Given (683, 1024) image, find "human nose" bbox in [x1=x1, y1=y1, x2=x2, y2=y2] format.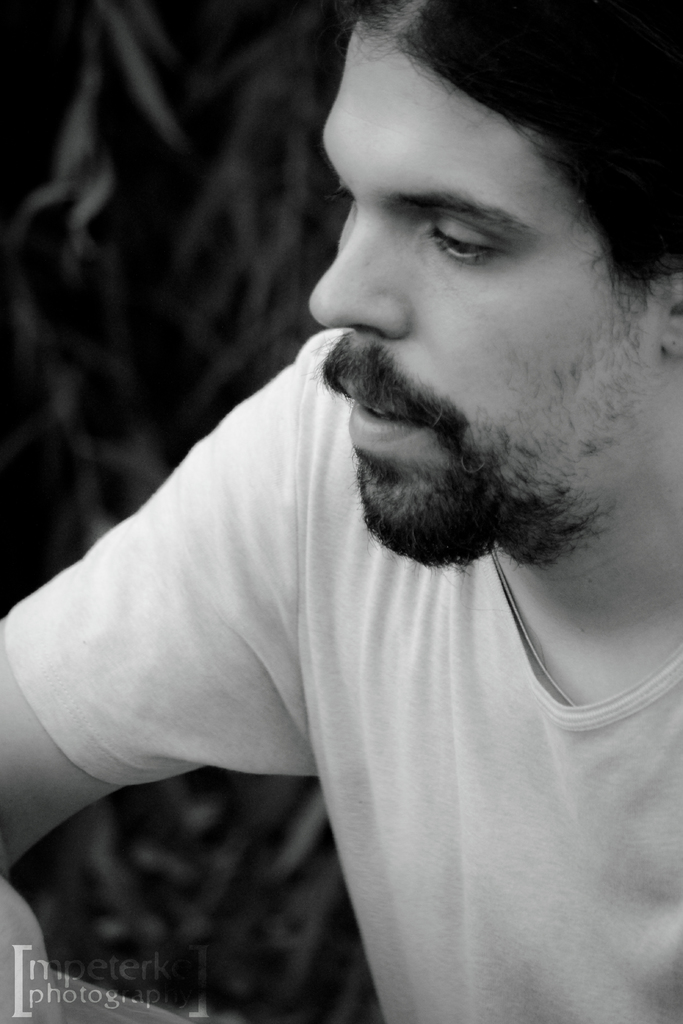
[x1=306, y1=205, x2=411, y2=337].
